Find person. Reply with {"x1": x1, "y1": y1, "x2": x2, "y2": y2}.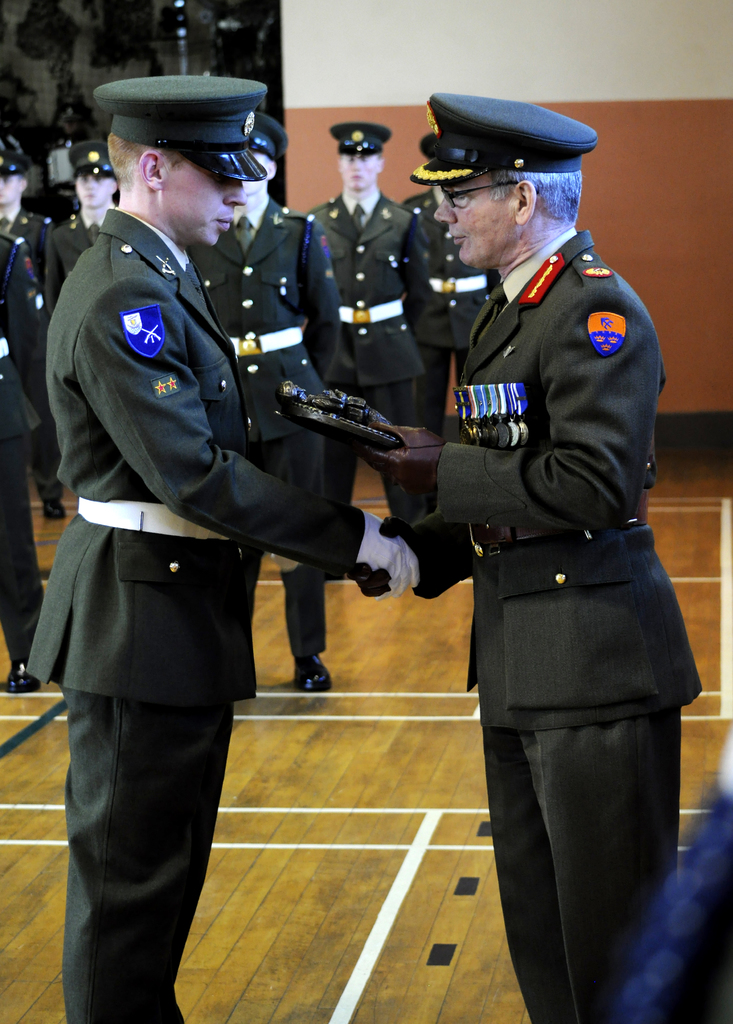
{"x1": 27, "y1": 75, "x2": 424, "y2": 1023}.
